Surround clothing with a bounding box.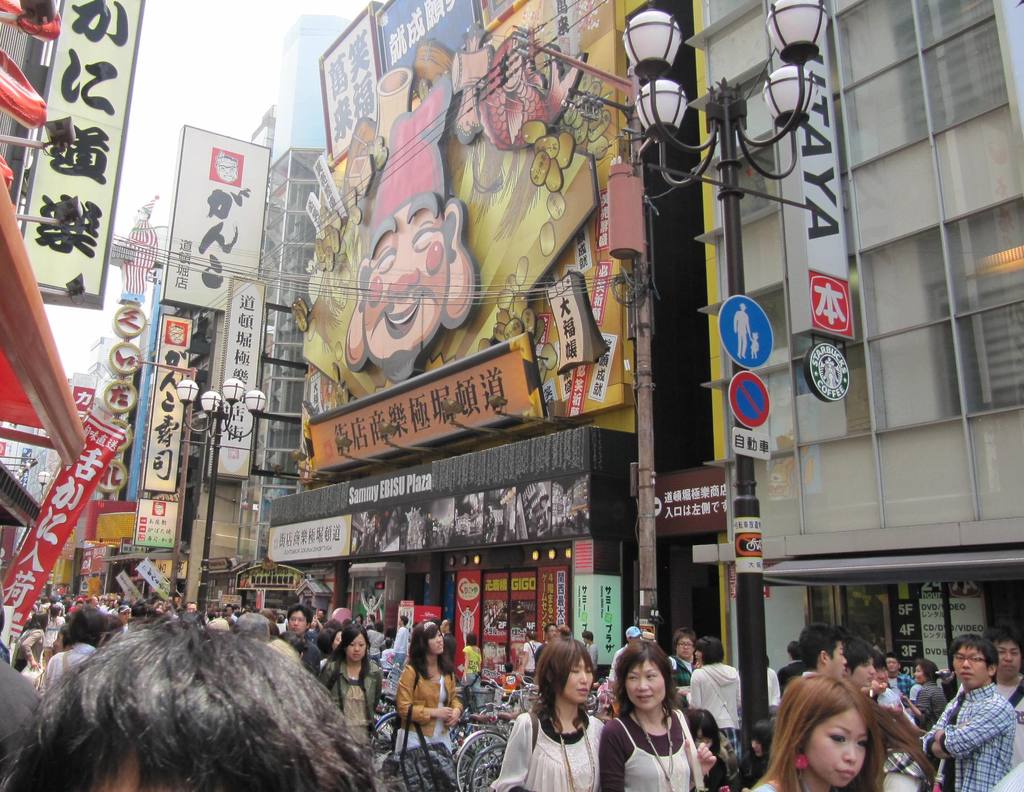
x1=516 y1=638 x2=544 y2=677.
